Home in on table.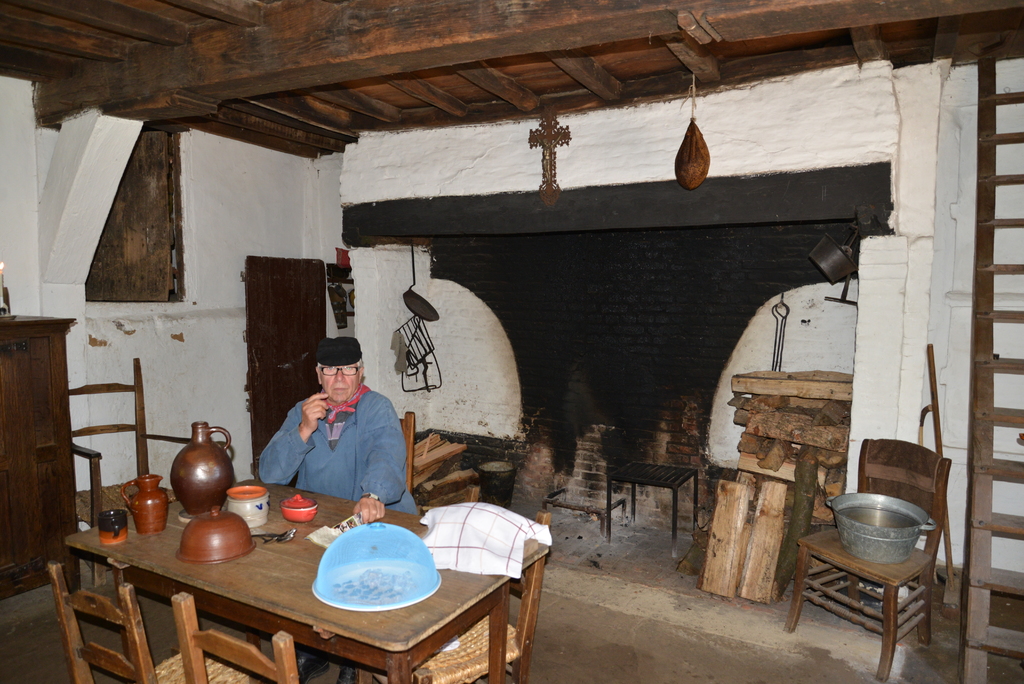
Homed in at bbox=[62, 475, 470, 683].
